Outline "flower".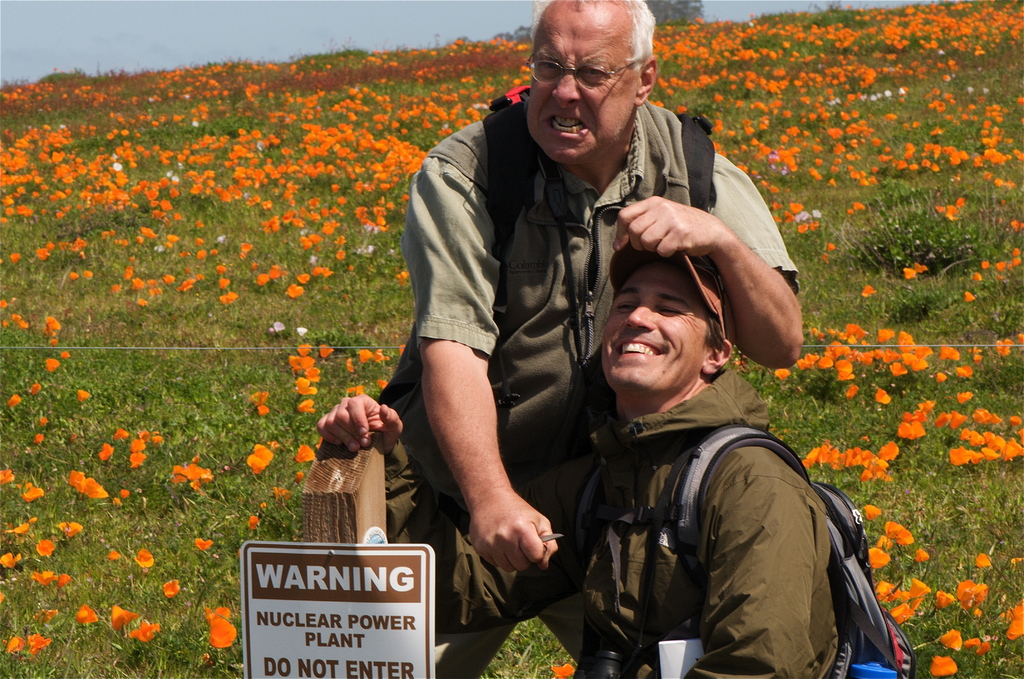
Outline: box=[971, 639, 989, 660].
